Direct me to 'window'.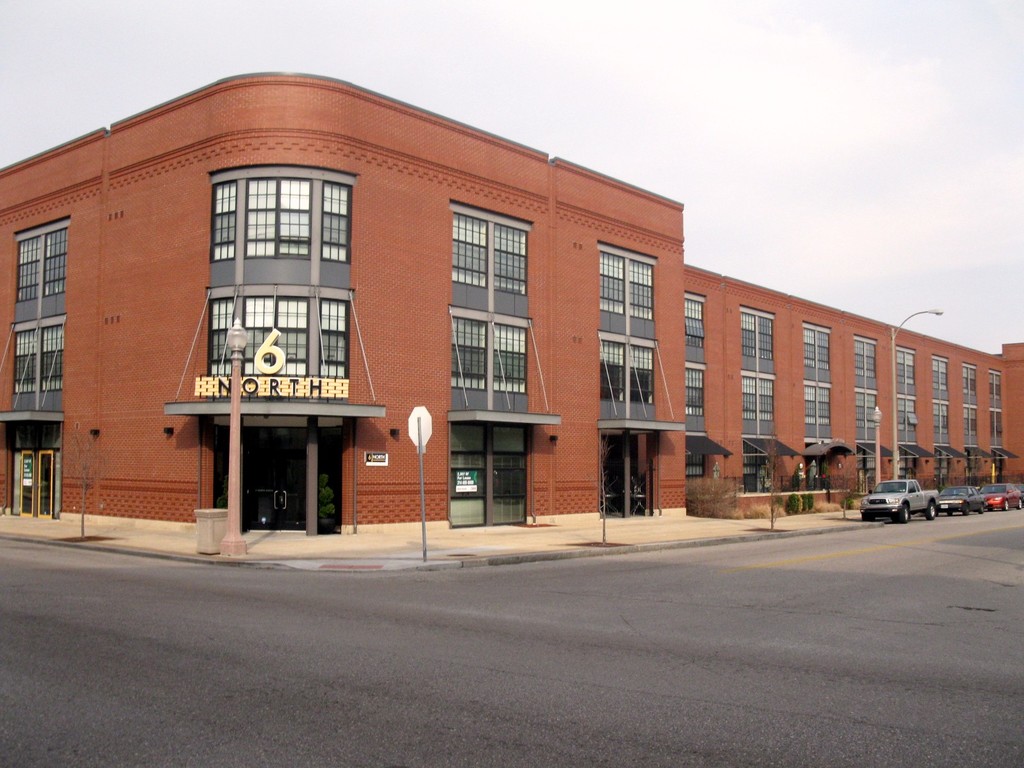
Direction: Rect(598, 250, 655, 322).
